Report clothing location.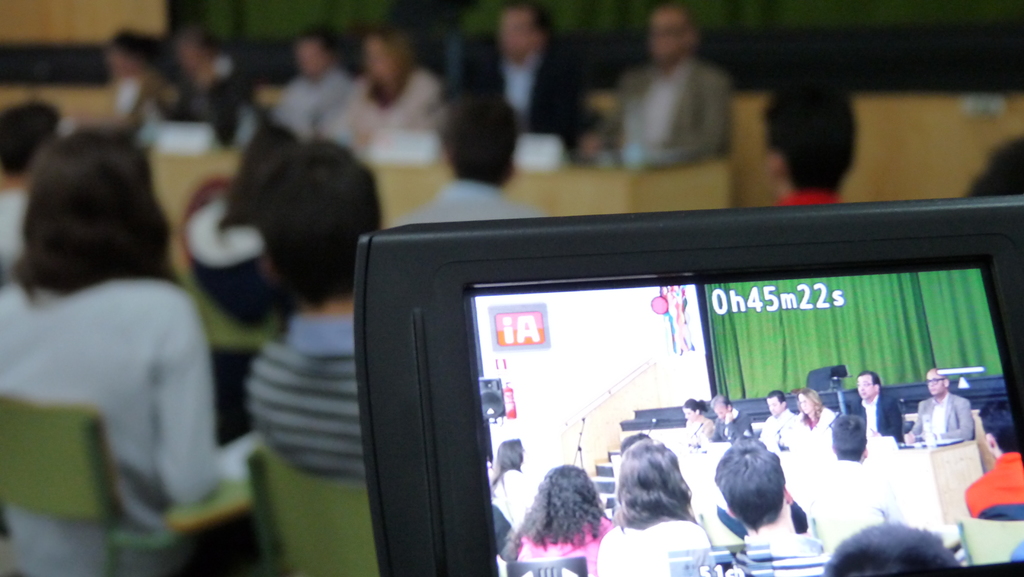
Report: bbox=[598, 516, 716, 576].
